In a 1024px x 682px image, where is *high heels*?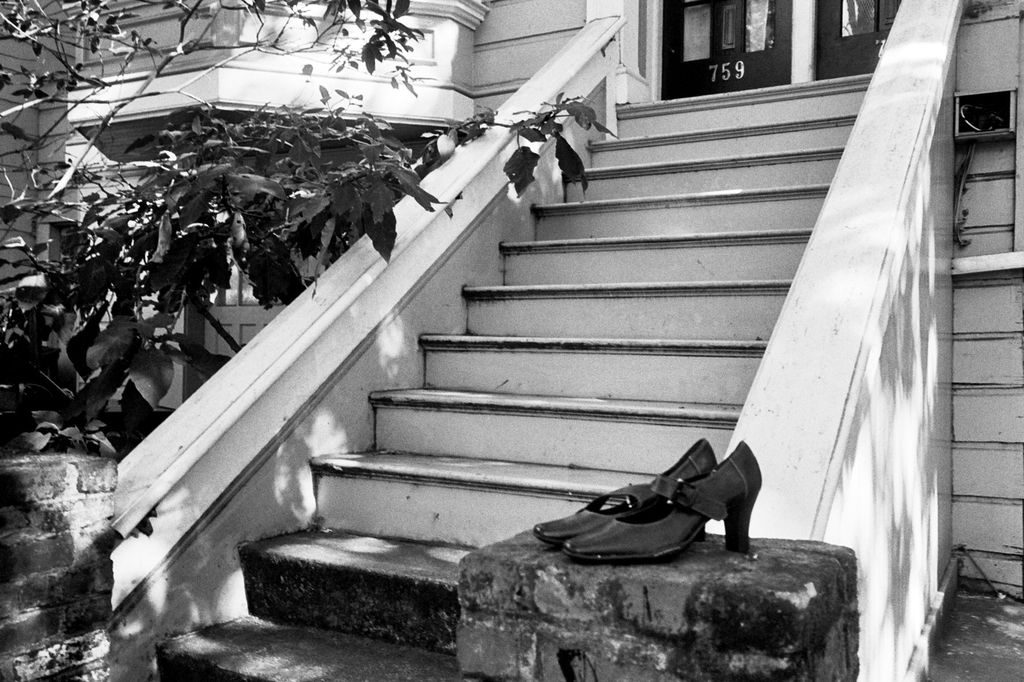
l=530, t=436, r=718, b=549.
